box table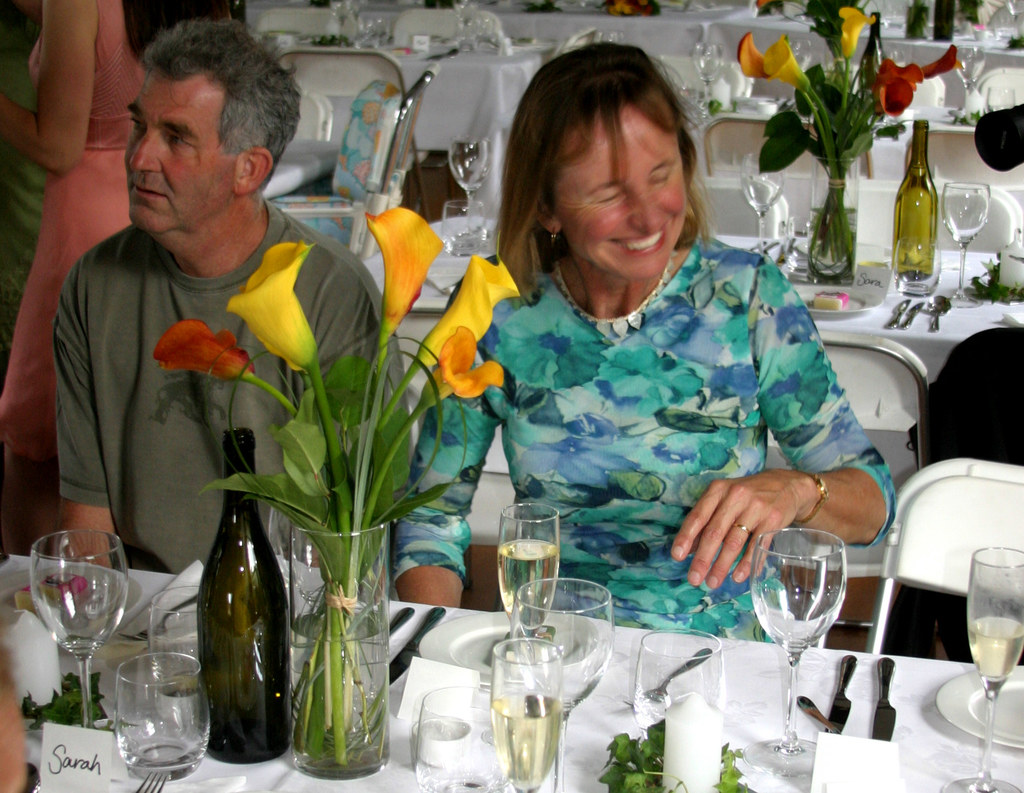
pyautogui.locateOnScreen(368, 28, 581, 145)
